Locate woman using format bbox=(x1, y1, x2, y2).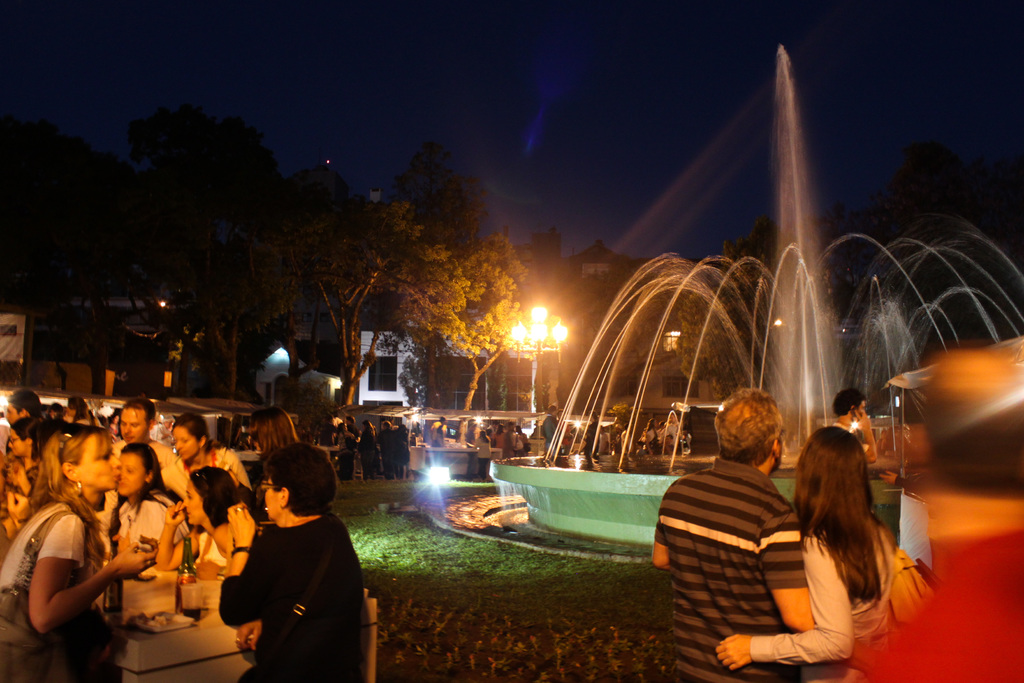
bbox=(146, 461, 240, 579).
